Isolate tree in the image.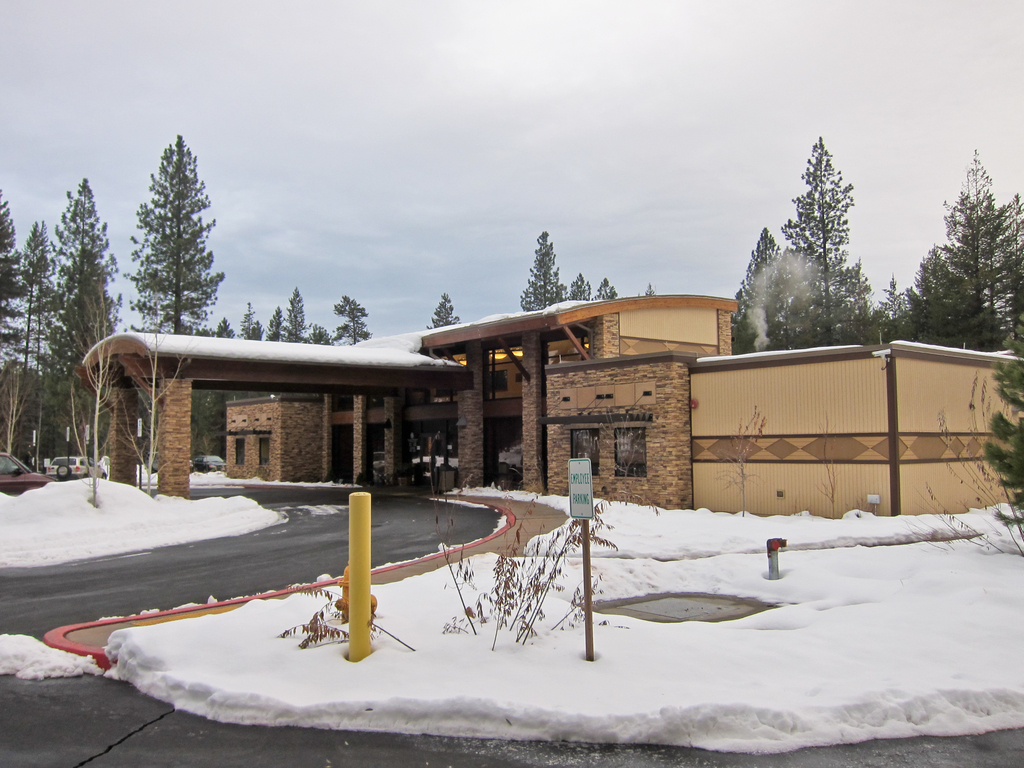
Isolated region: (642,283,654,295).
